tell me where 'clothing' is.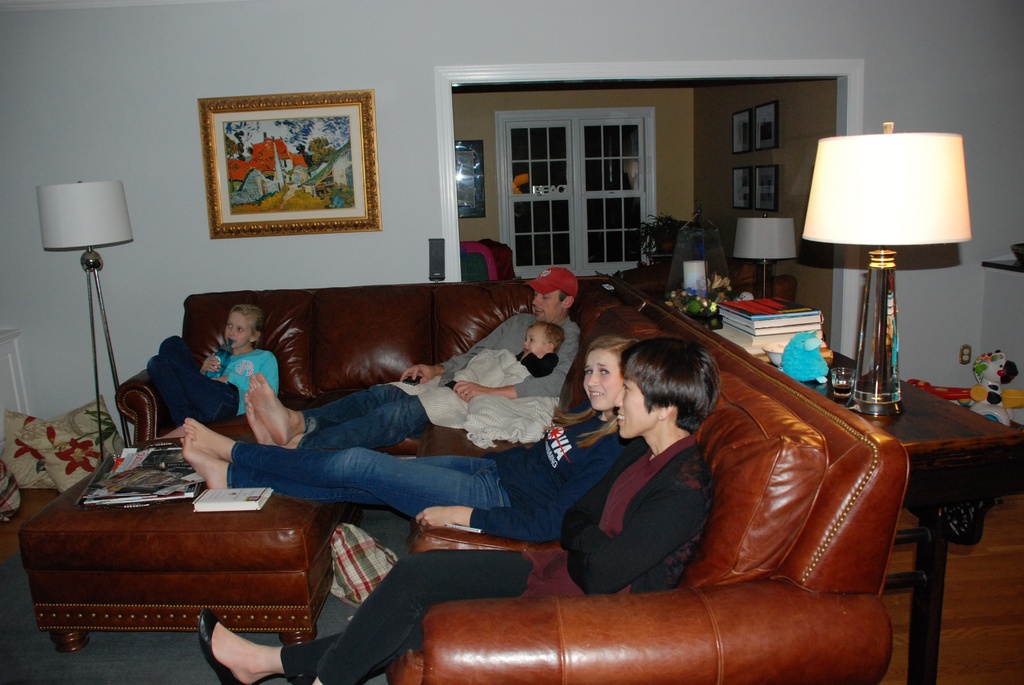
'clothing' is at 228/409/628/546.
